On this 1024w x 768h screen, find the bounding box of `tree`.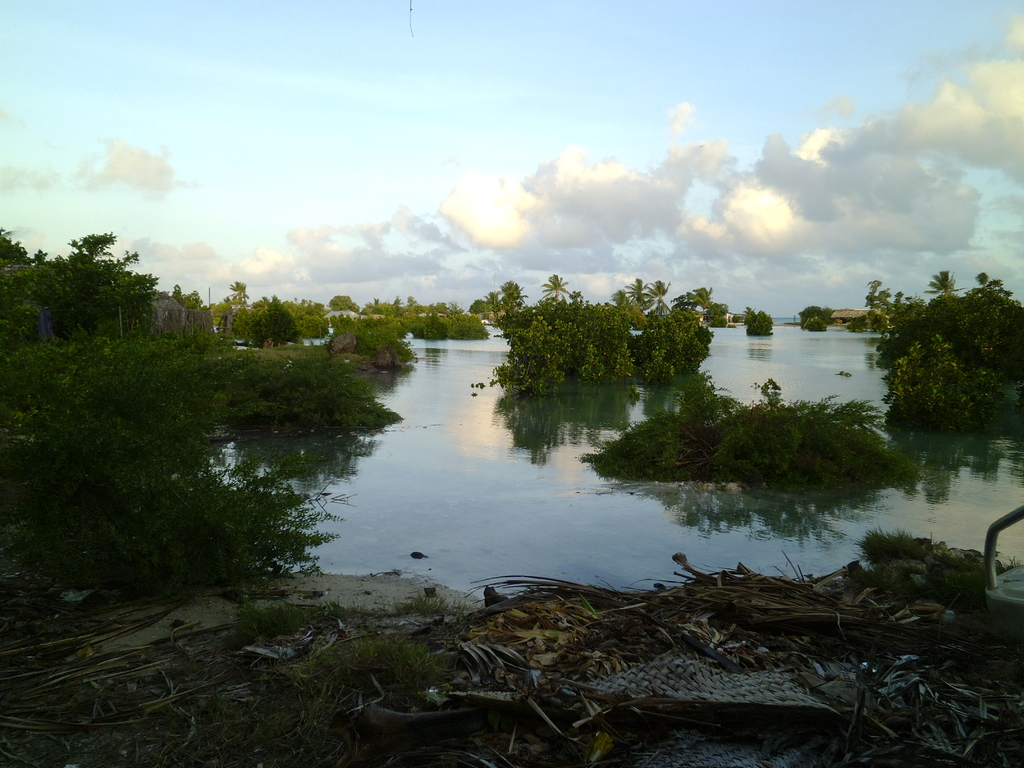
Bounding box: region(747, 312, 774, 336).
